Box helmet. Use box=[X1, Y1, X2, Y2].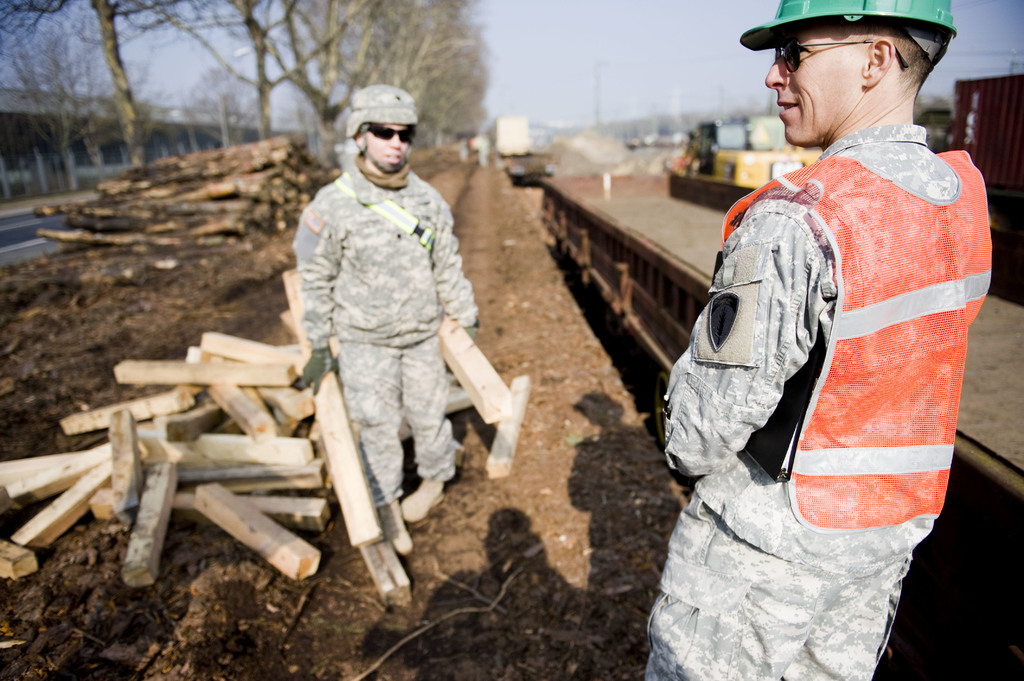
box=[740, 0, 961, 72].
